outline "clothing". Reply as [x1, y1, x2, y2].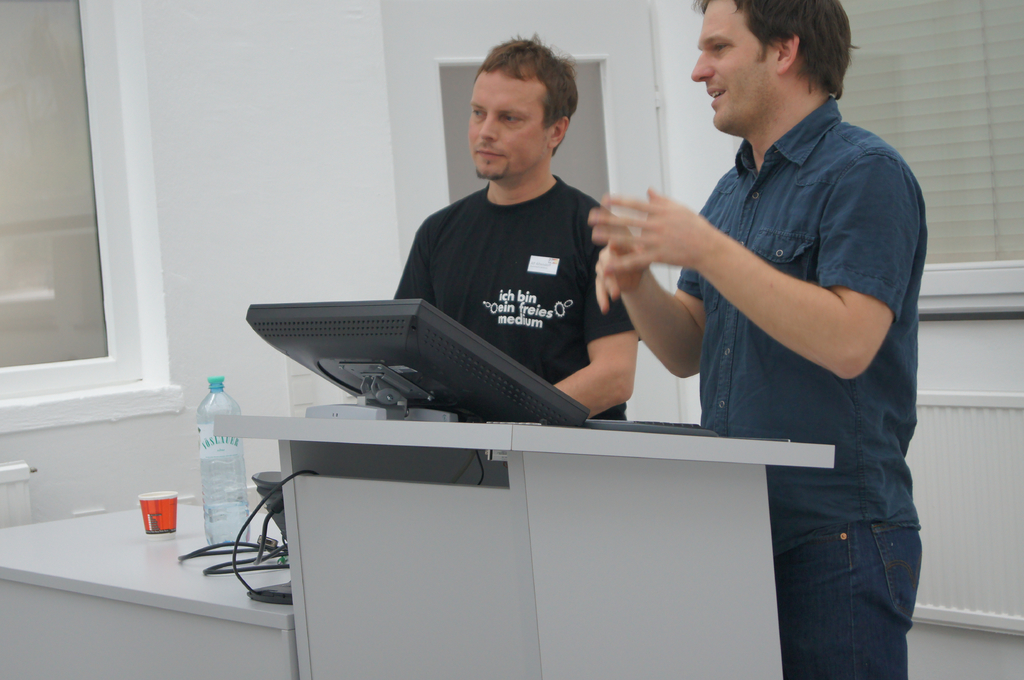
[375, 142, 641, 360].
